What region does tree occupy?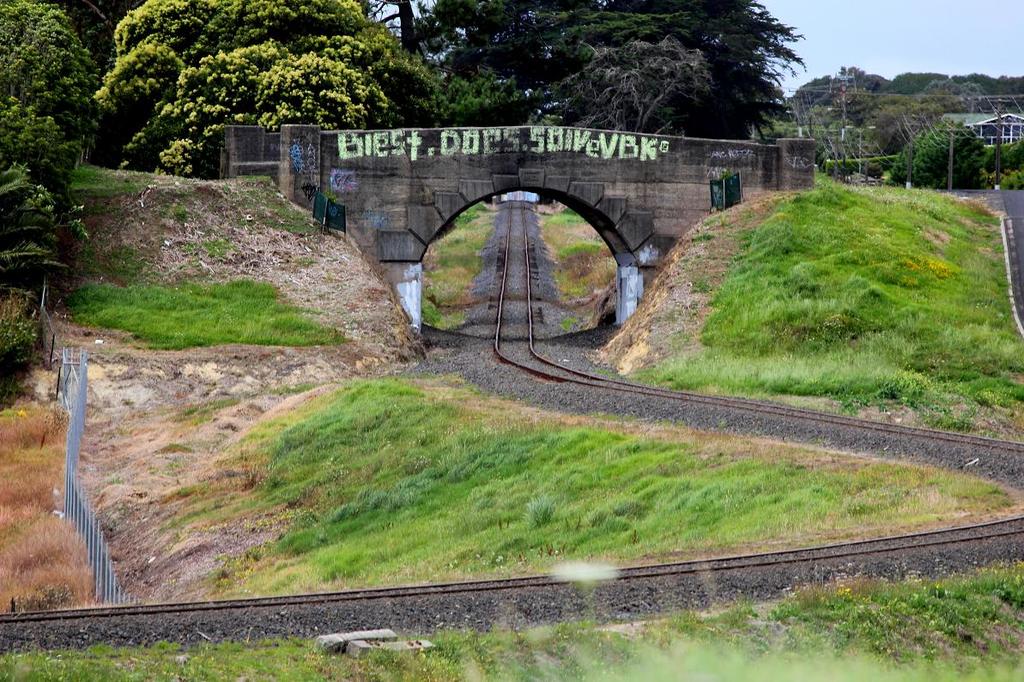
box(401, 0, 809, 139).
